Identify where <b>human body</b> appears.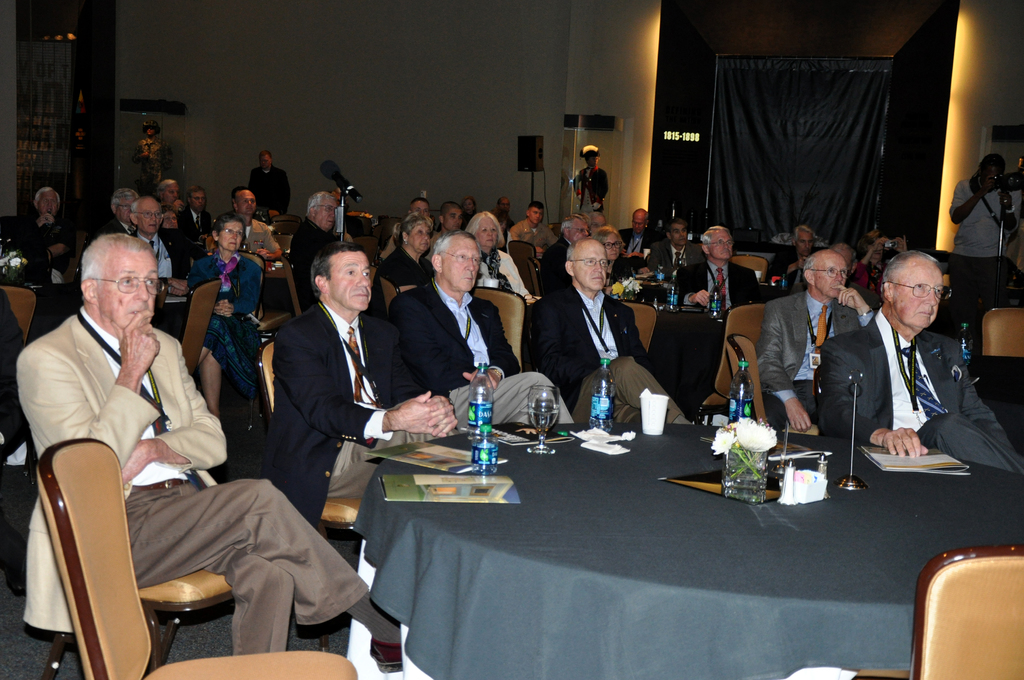
Appears at box=[573, 169, 612, 212].
